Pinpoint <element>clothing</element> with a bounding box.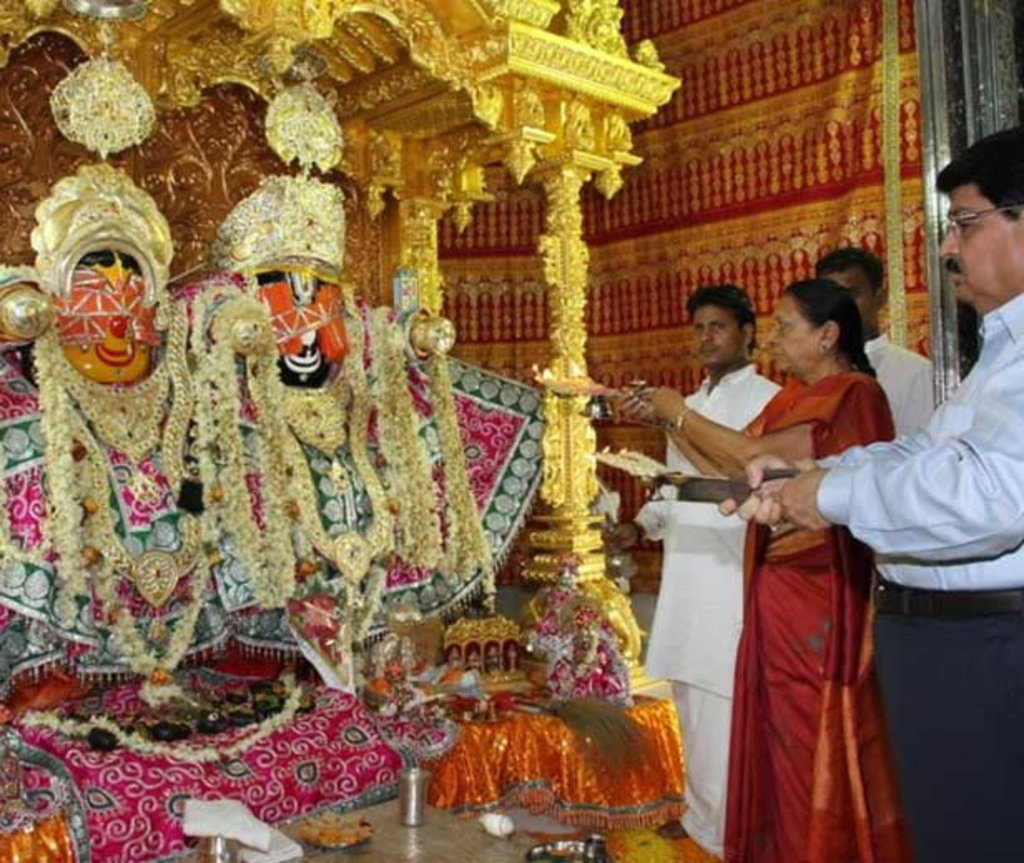
[x1=723, y1=324, x2=898, y2=843].
